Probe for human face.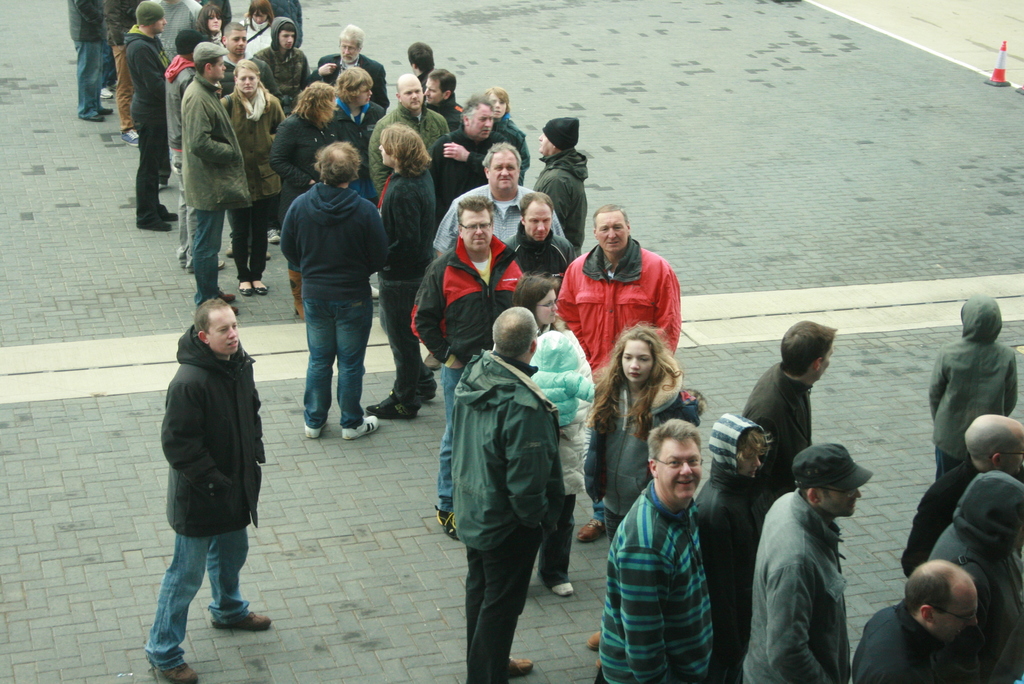
Probe result: bbox=(206, 307, 238, 356).
